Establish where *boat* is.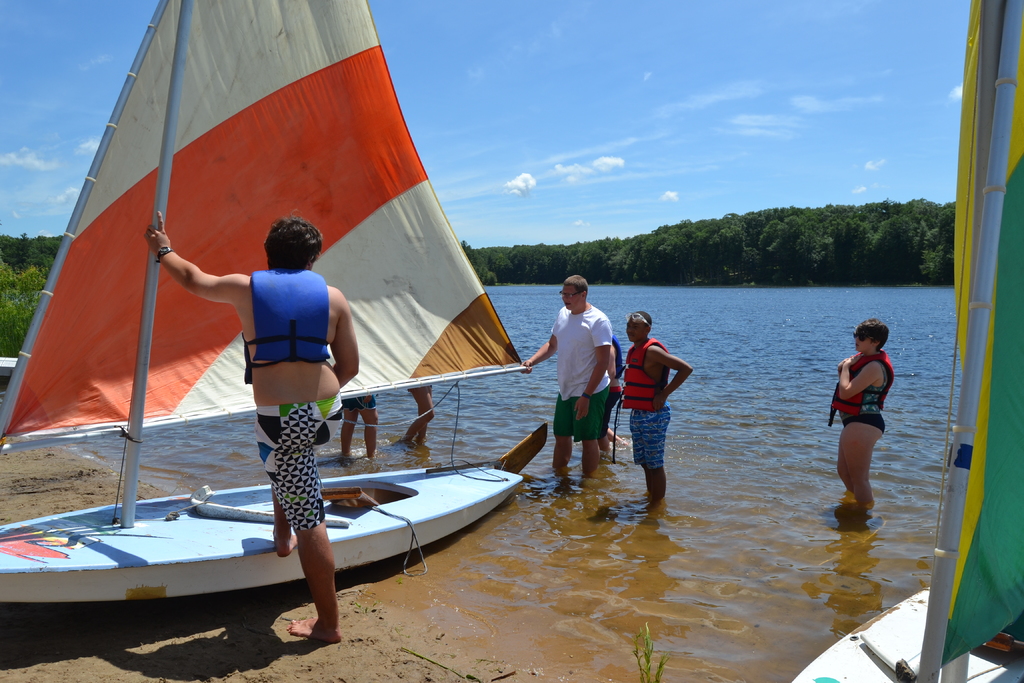
Established at l=0, t=0, r=583, b=658.
